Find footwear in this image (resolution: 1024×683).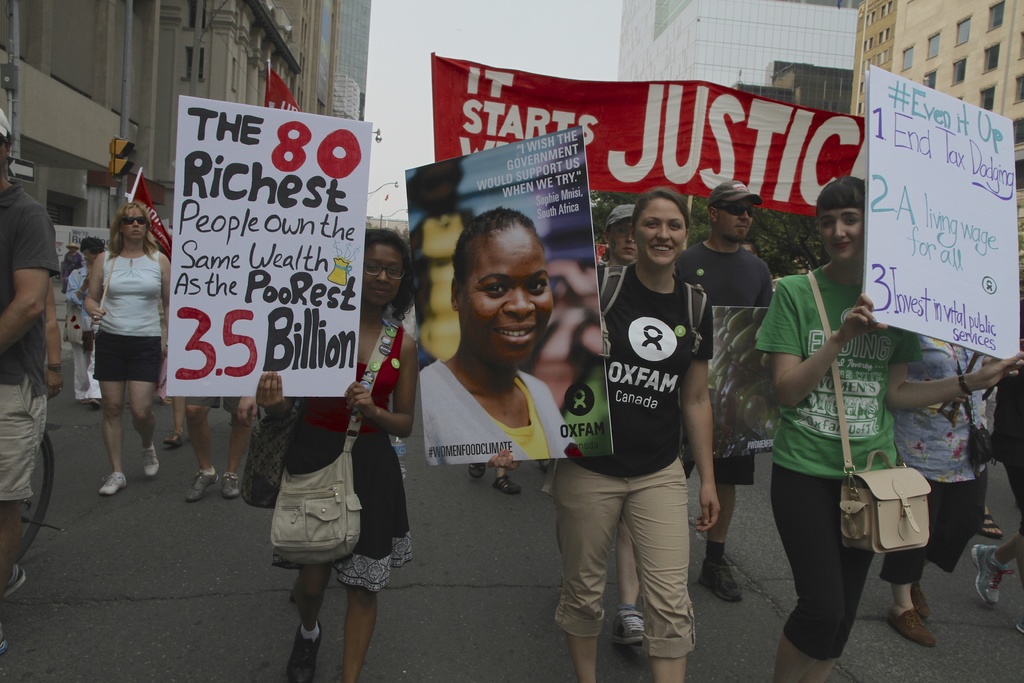
crop(490, 469, 520, 494).
